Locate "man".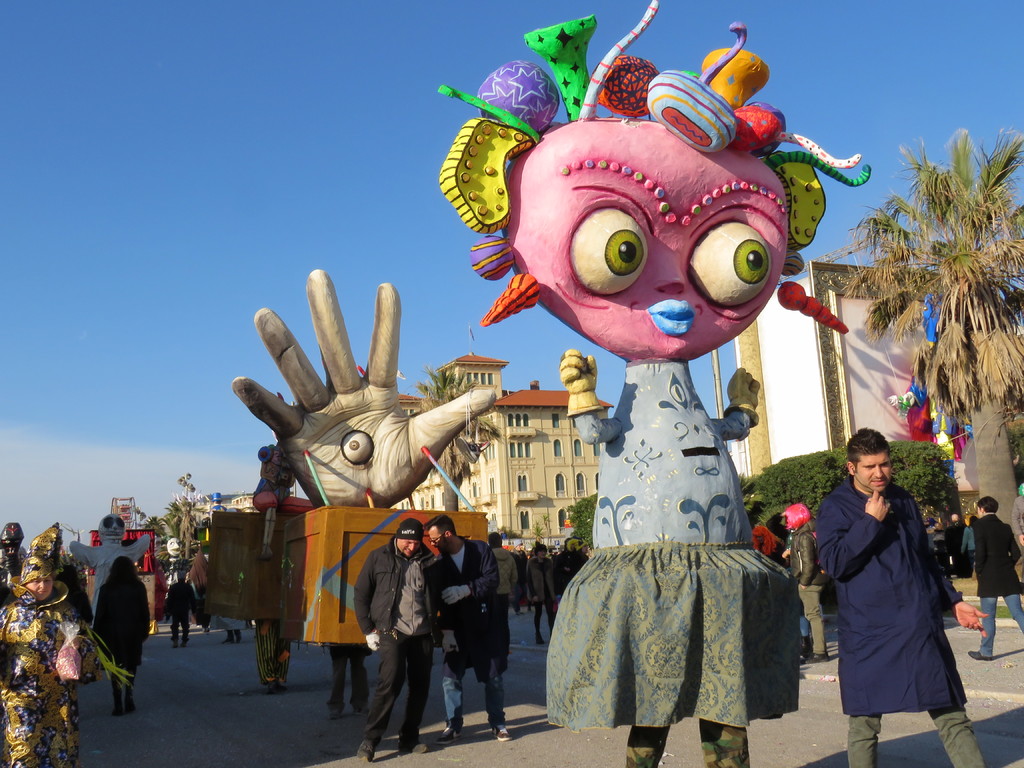
Bounding box: x1=357, y1=516, x2=434, y2=765.
